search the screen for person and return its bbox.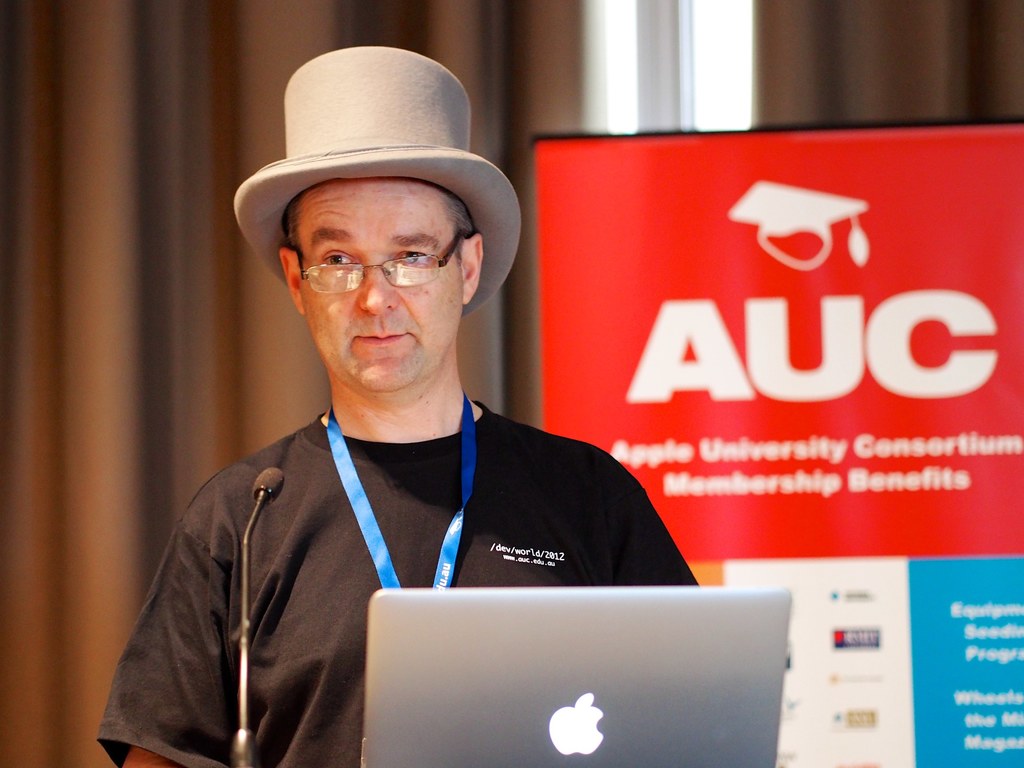
Found: <bbox>93, 43, 714, 765</bbox>.
